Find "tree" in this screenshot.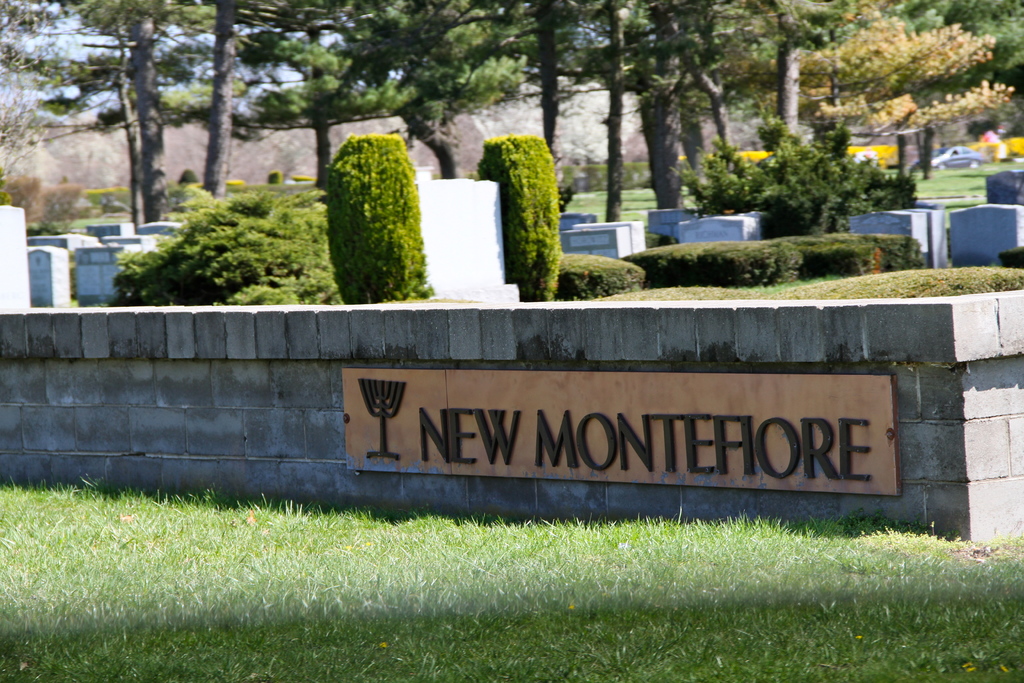
The bounding box for "tree" is locate(0, 0, 102, 201).
